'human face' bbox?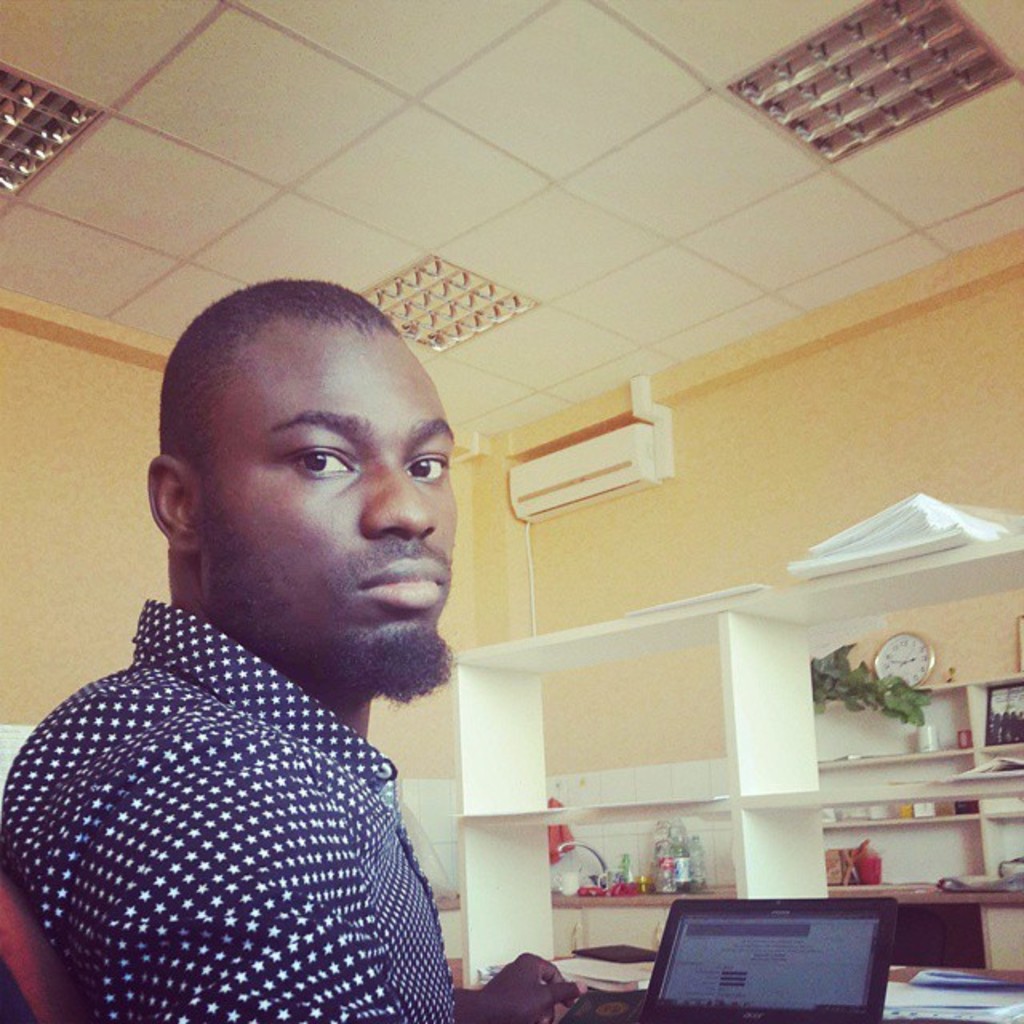
region(230, 312, 478, 707)
